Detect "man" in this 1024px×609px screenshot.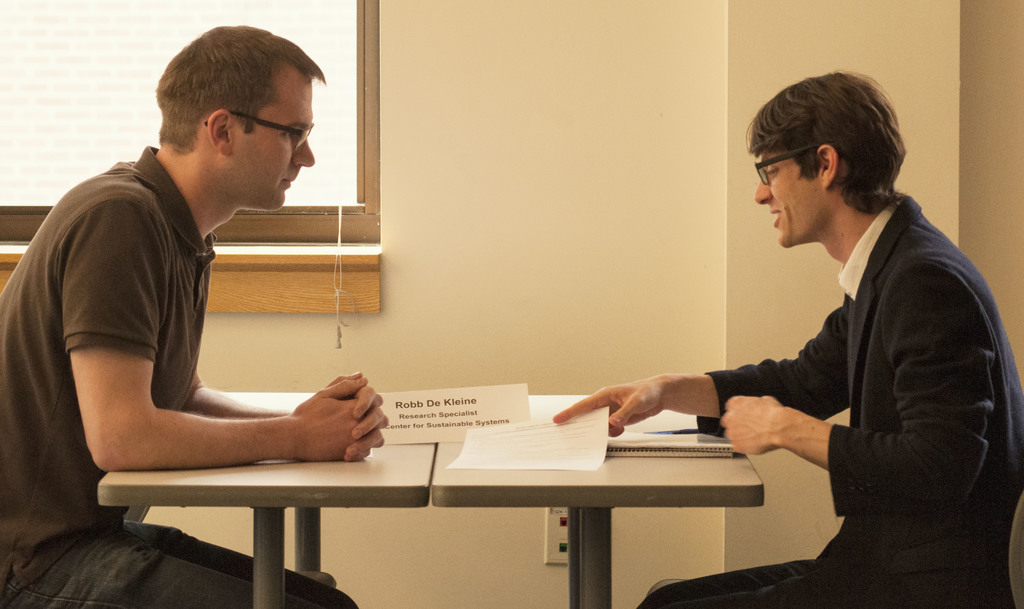
Detection: region(0, 22, 390, 608).
